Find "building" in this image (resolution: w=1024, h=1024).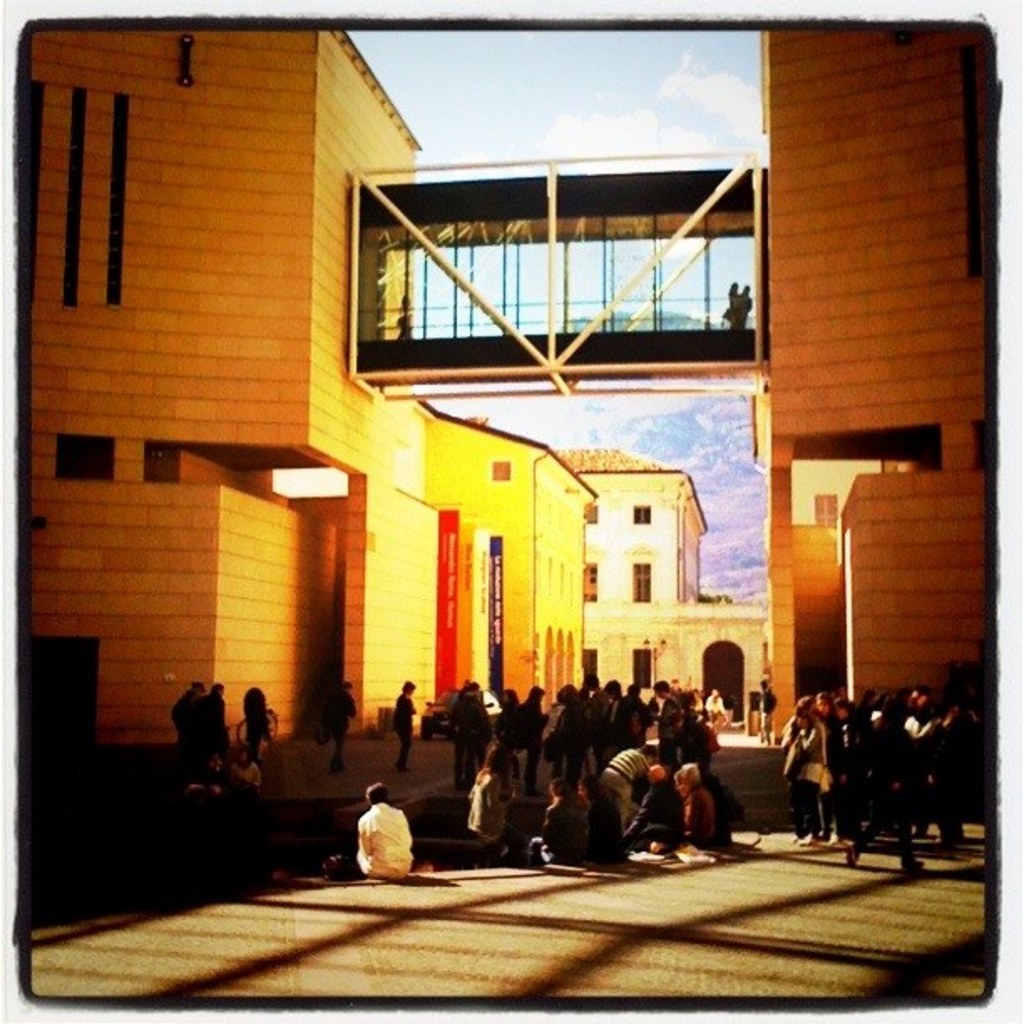
region(579, 470, 771, 730).
